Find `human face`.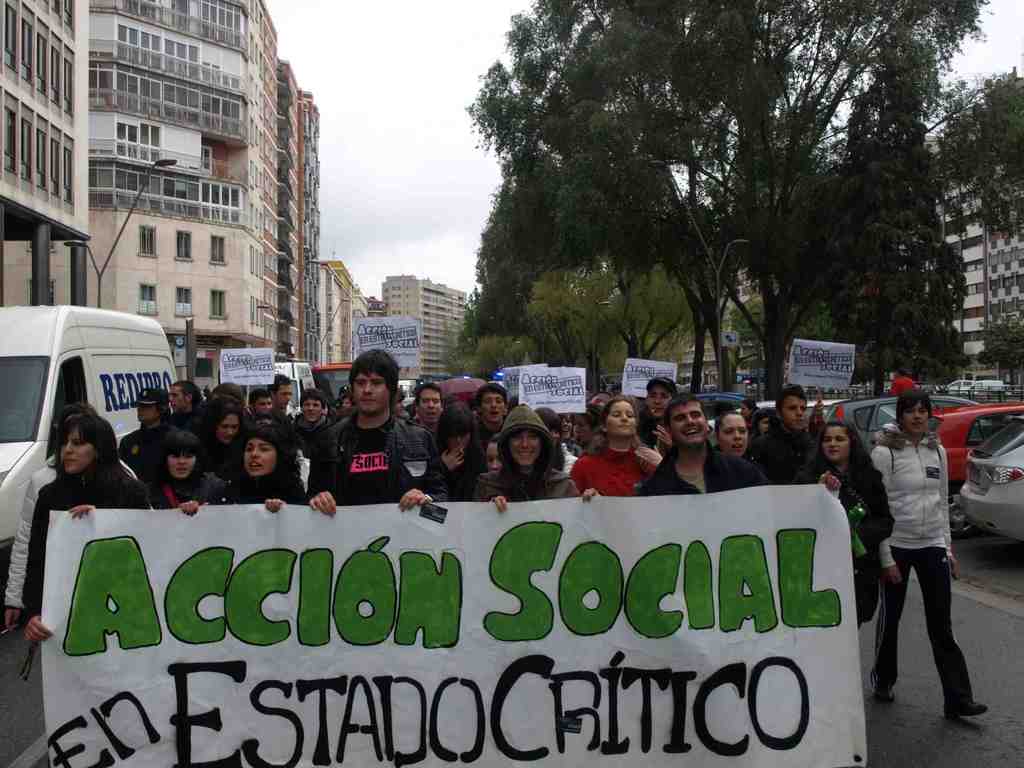
{"left": 268, "top": 383, "right": 289, "bottom": 412}.
